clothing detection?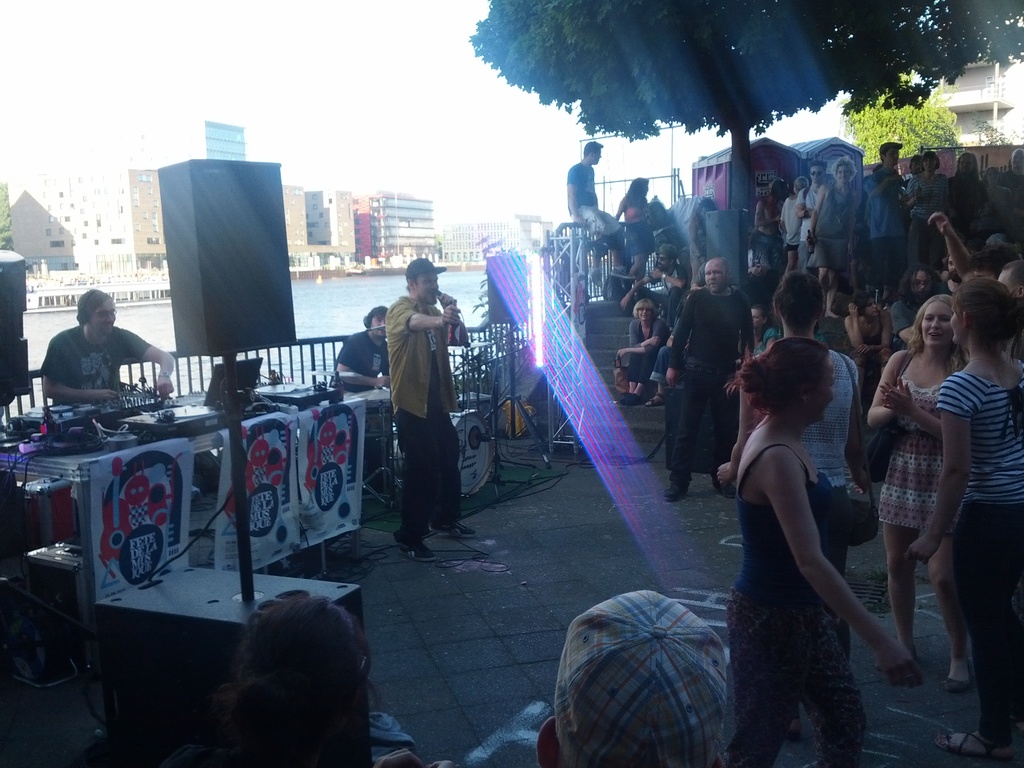
<box>626,193,657,253</box>
